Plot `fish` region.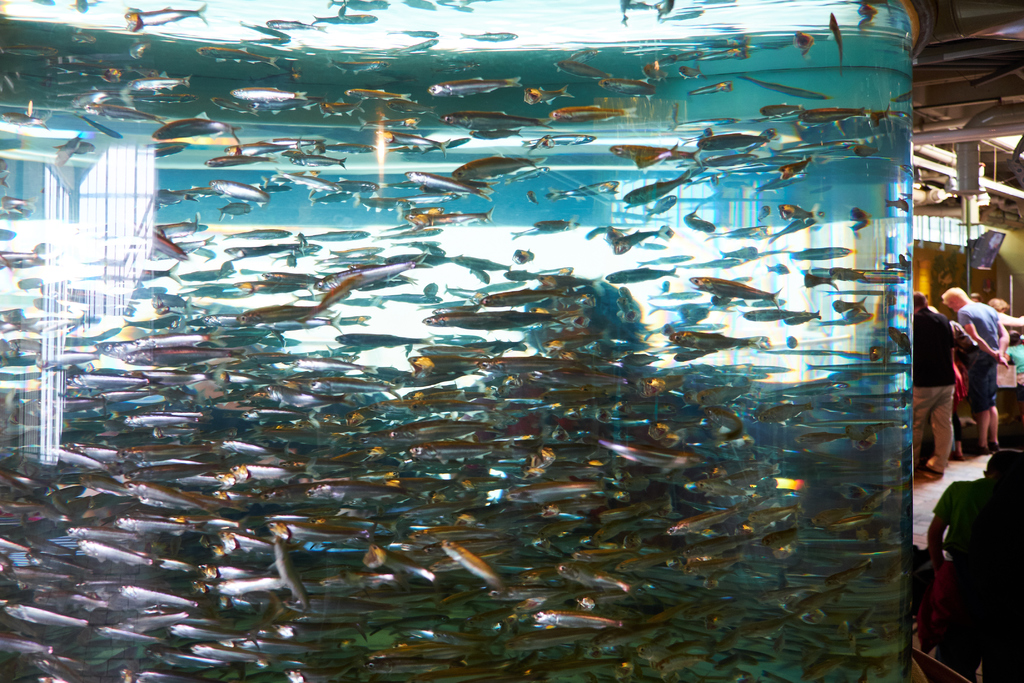
Plotted at locate(190, 183, 283, 202).
